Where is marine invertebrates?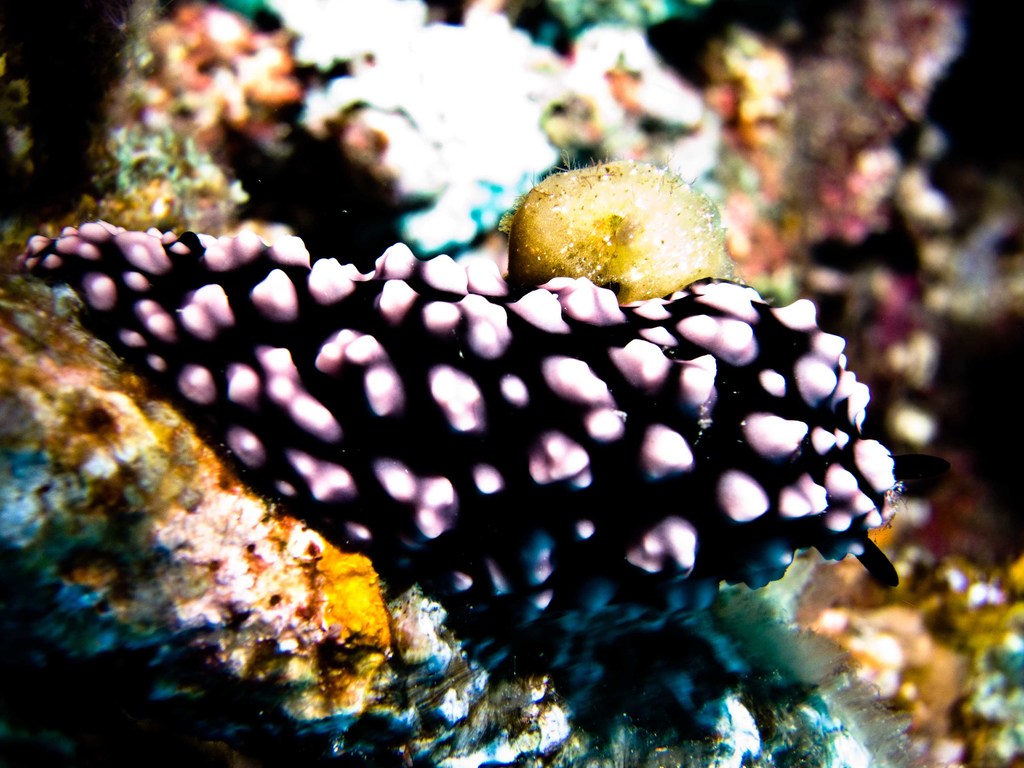
493:128:753:356.
